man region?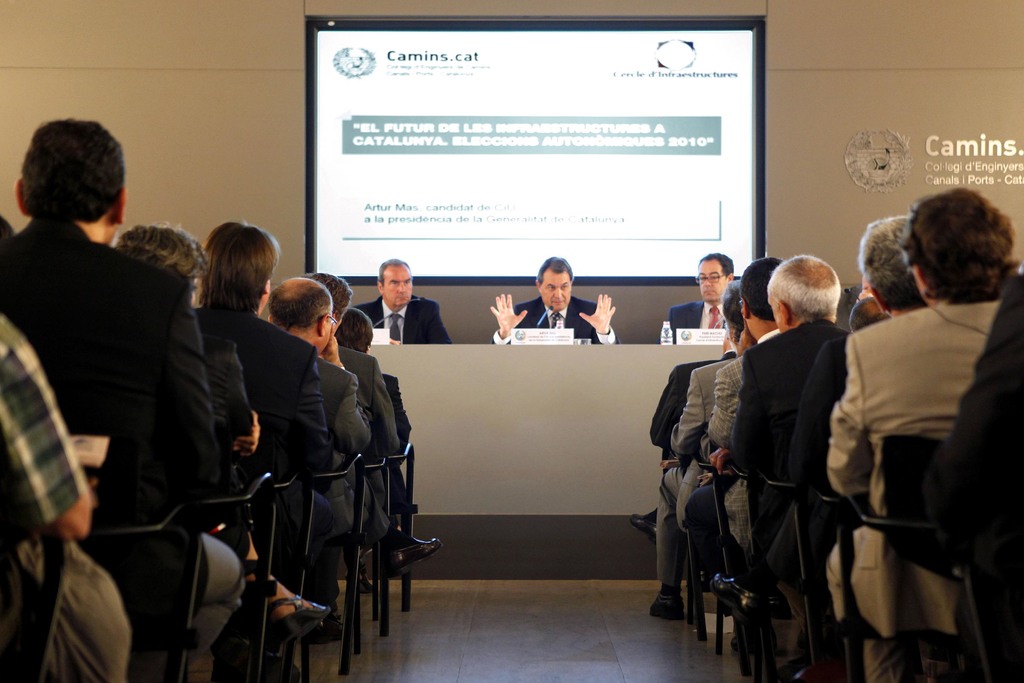
box(491, 258, 620, 345)
